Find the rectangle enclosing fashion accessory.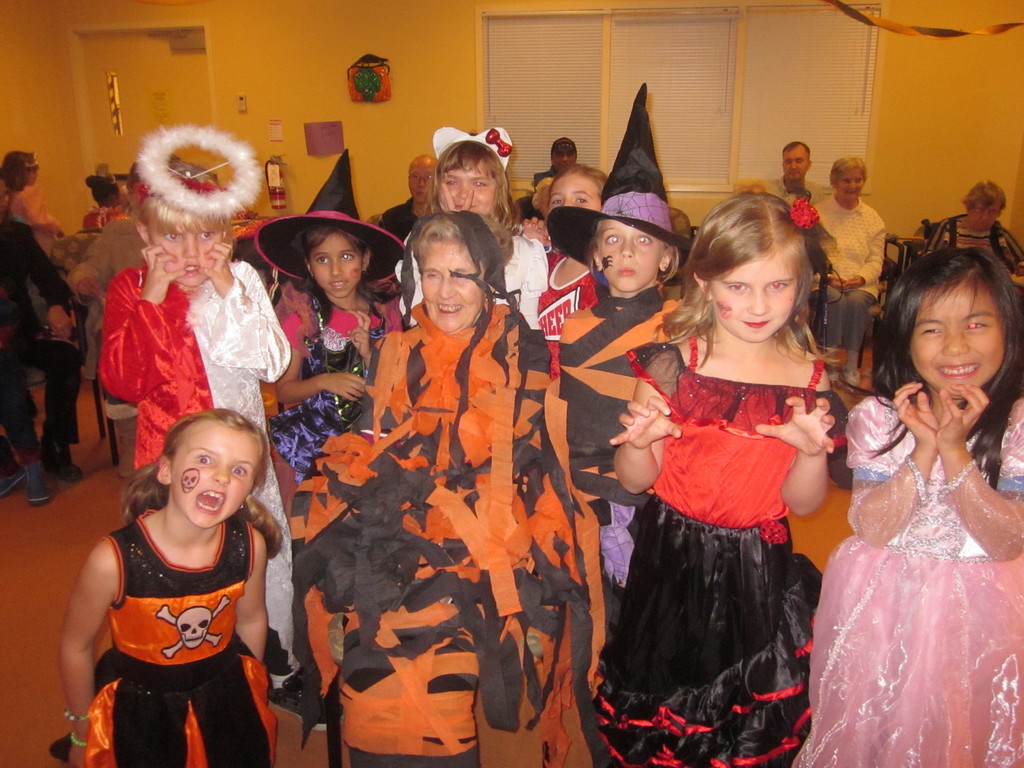
crop(0, 468, 24, 497).
